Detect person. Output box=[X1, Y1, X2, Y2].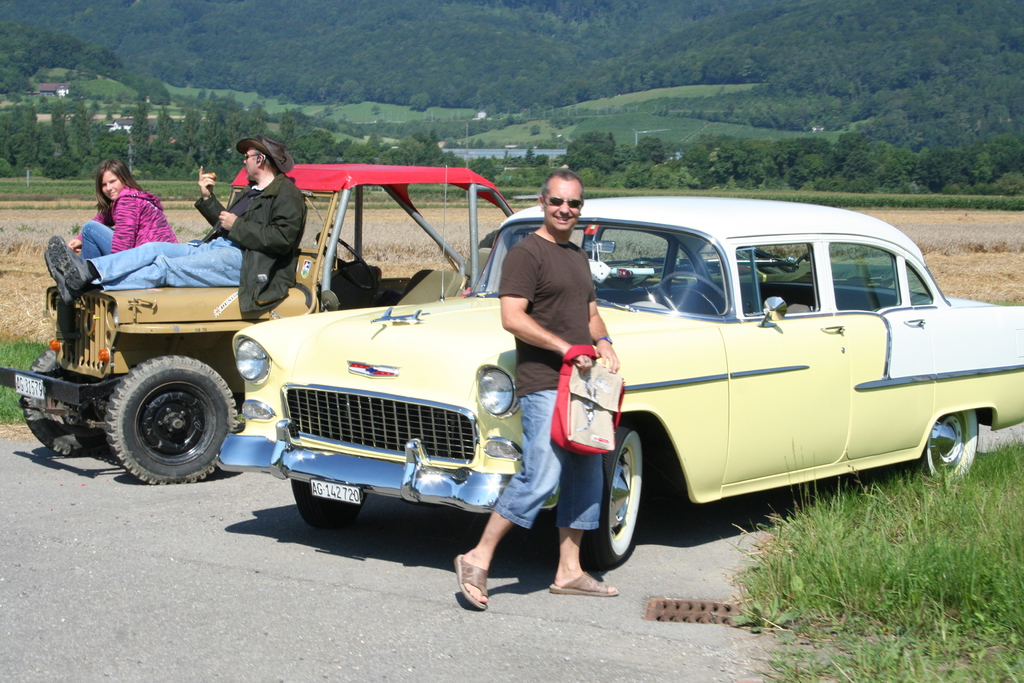
box=[70, 158, 179, 256].
